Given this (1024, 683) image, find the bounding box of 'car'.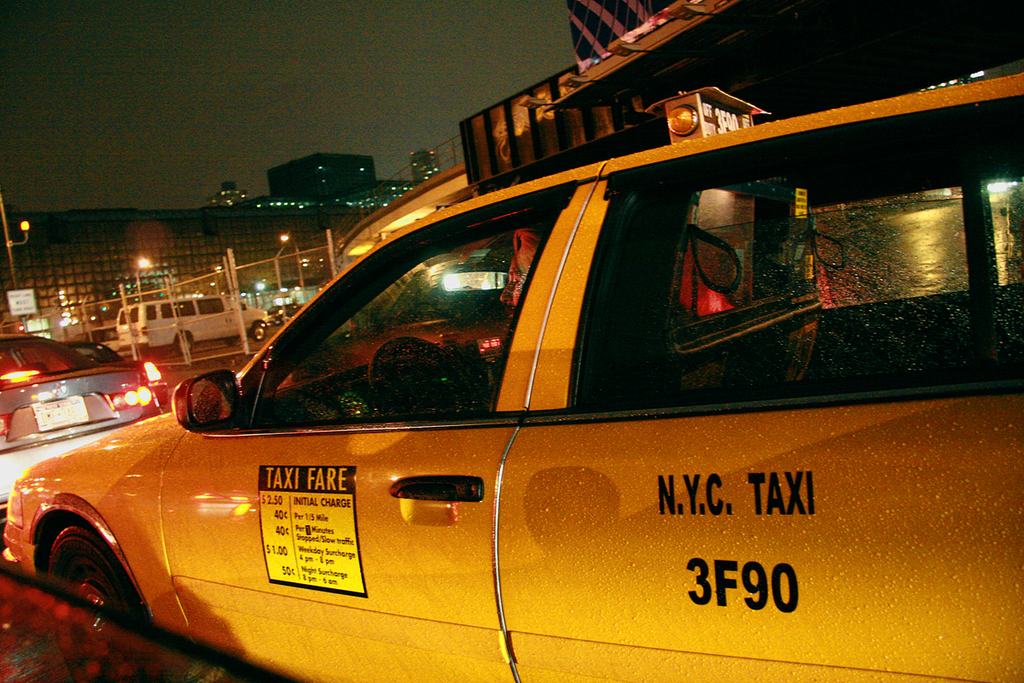
pyautogui.locateOnScreen(2, 67, 1023, 682).
